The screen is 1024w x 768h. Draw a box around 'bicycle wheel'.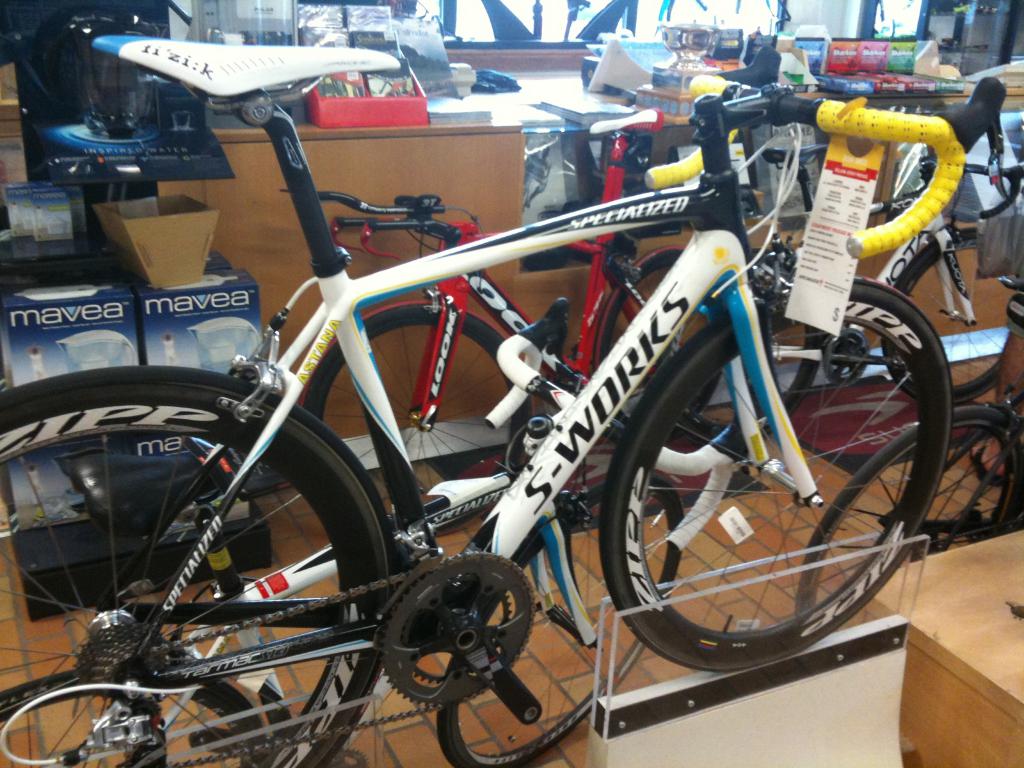
left=577, top=301, right=950, bottom=692.
